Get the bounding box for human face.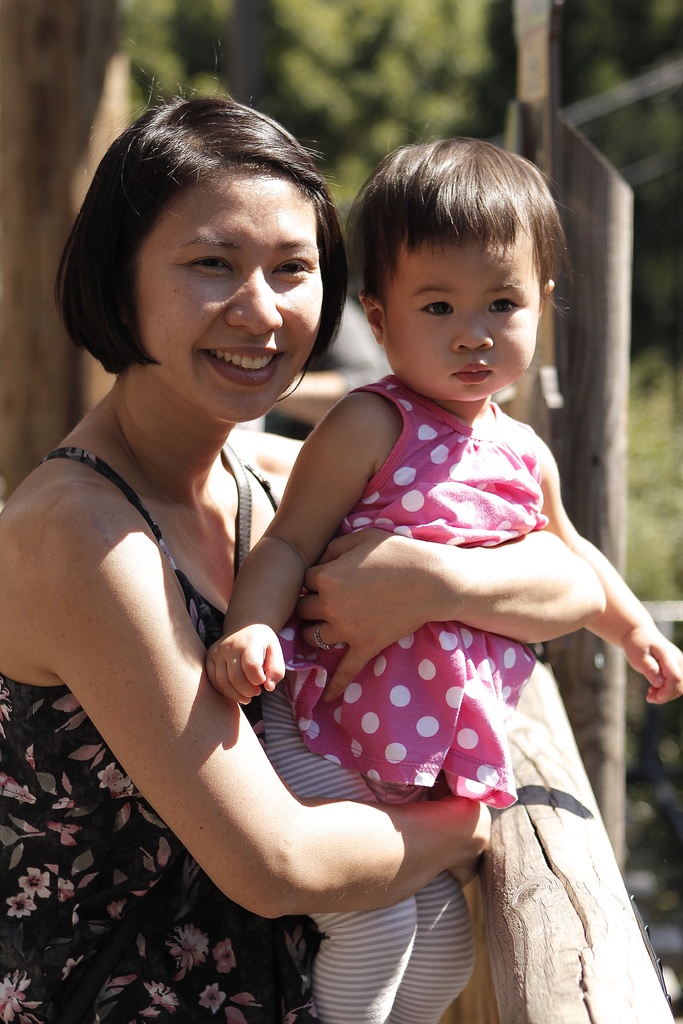
crop(134, 167, 325, 424).
